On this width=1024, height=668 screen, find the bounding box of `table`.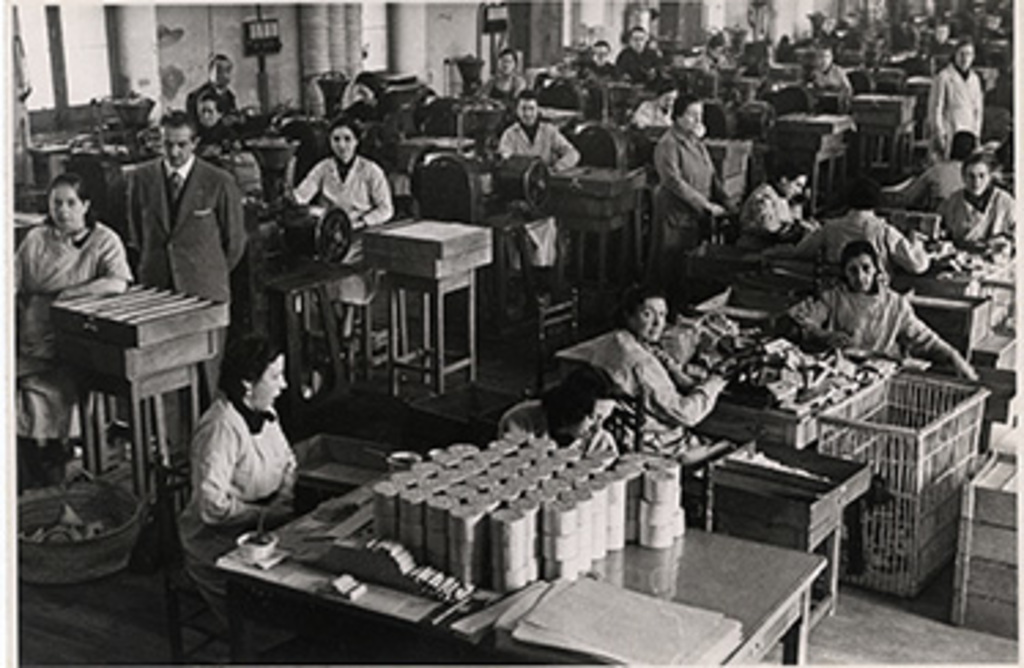
Bounding box: region(25, 266, 227, 558).
